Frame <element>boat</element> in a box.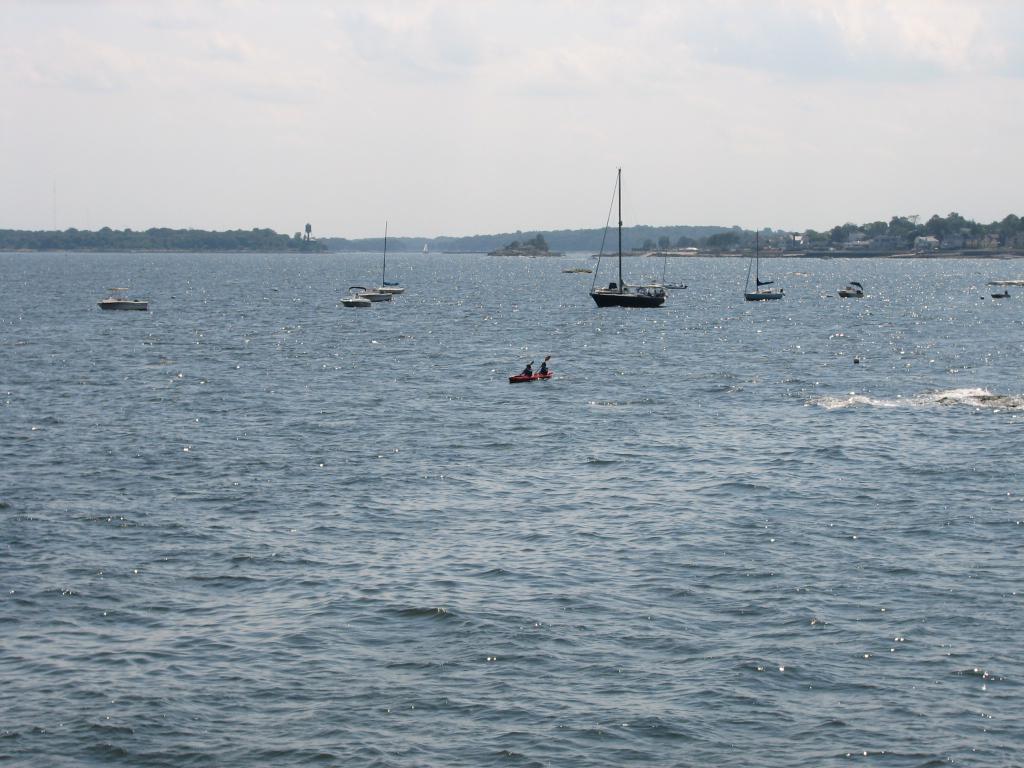
<bbox>372, 285, 407, 294</bbox>.
